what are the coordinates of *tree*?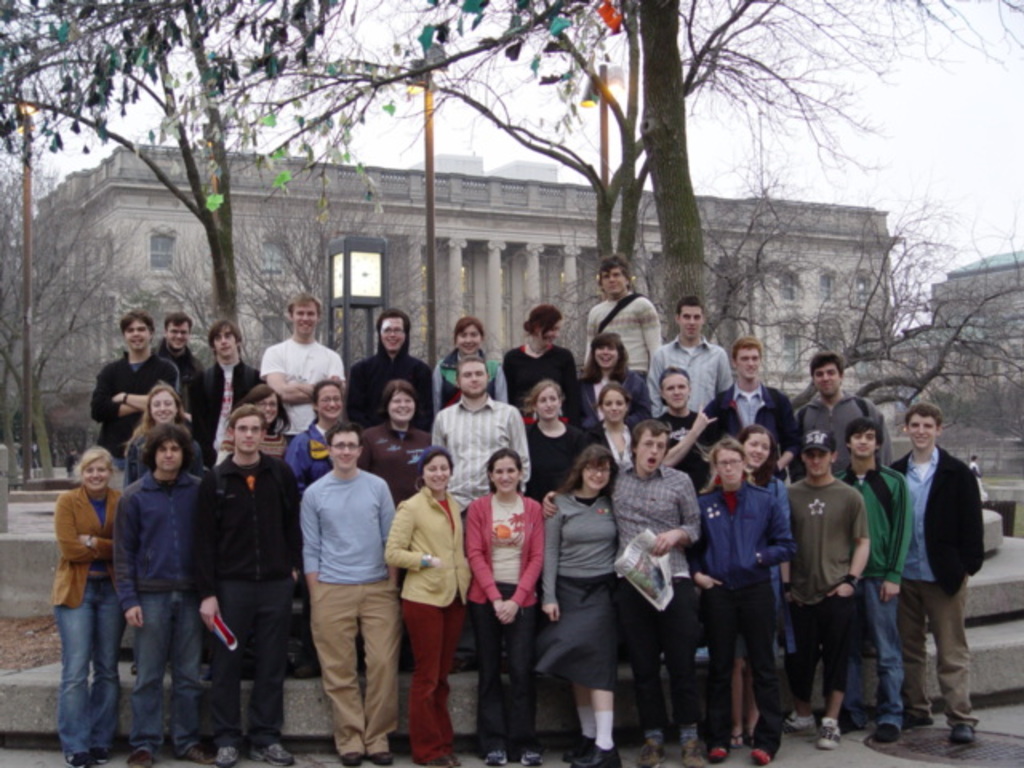
0,128,163,478.
